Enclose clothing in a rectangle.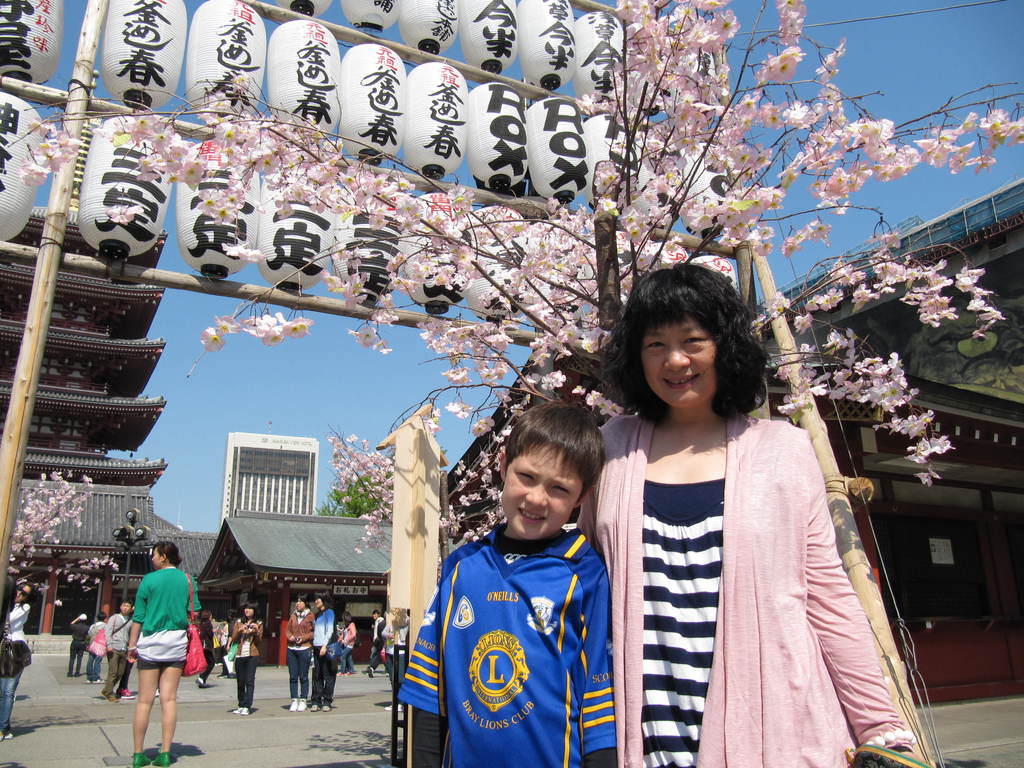
{"left": 282, "top": 606, "right": 309, "bottom": 698}.
